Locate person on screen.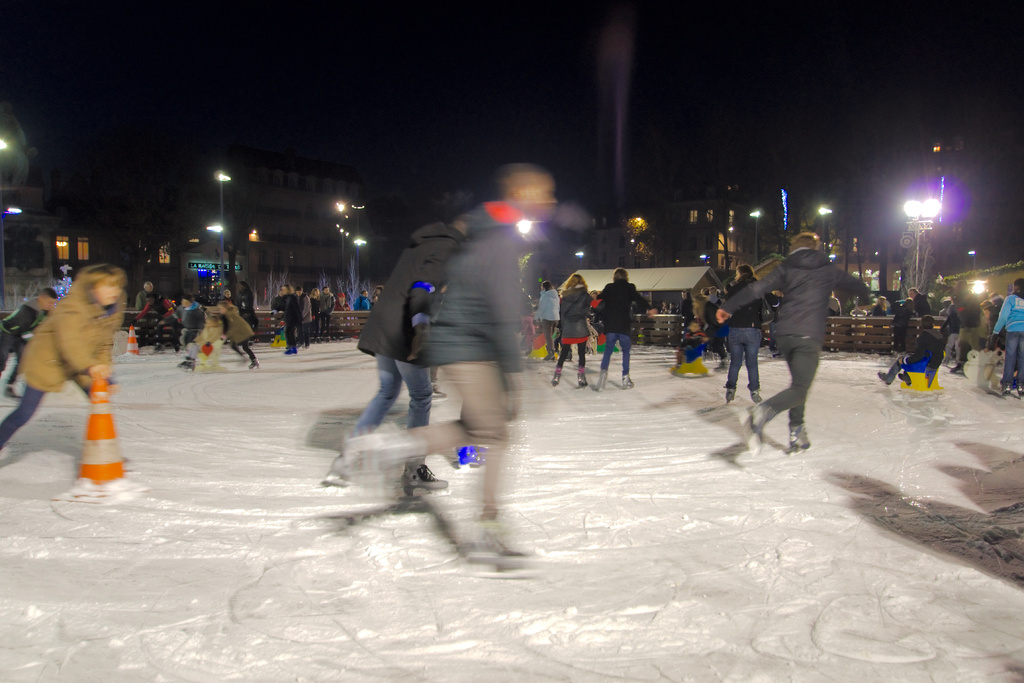
On screen at pyautogui.locateOnScreen(317, 284, 335, 344).
